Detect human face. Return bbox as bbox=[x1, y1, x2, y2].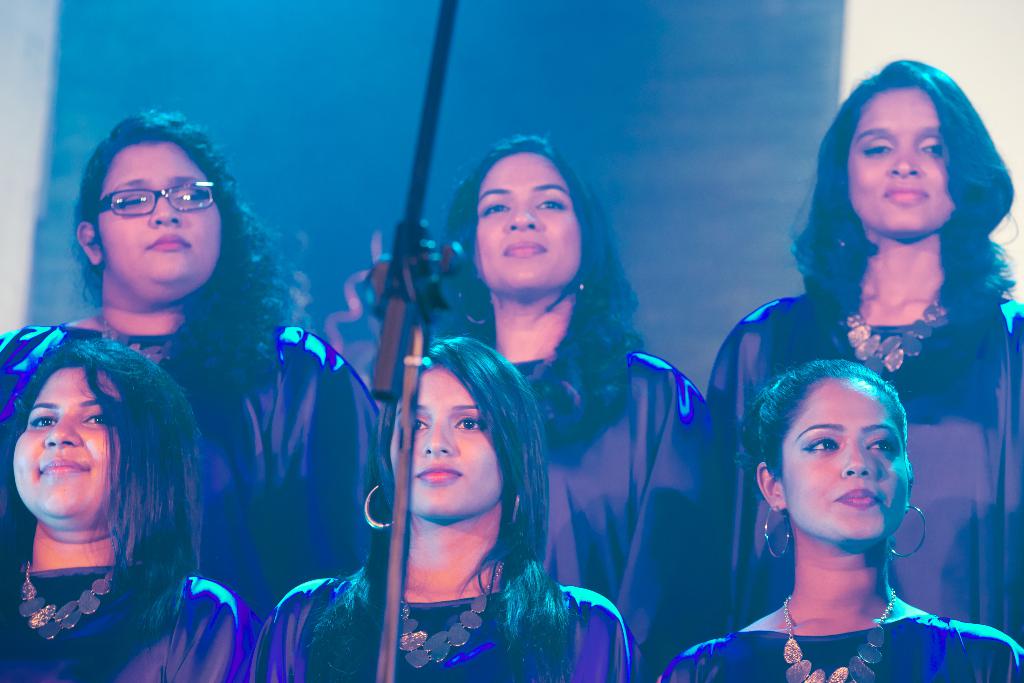
bbox=[847, 86, 954, 240].
